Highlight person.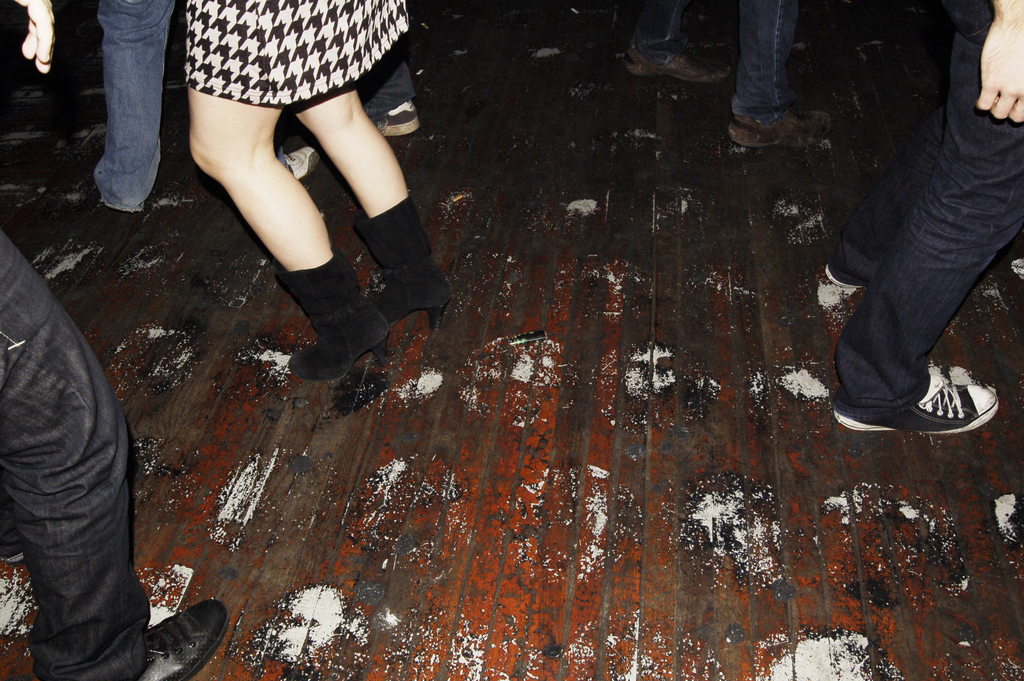
Highlighted region: <box>0,226,232,680</box>.
